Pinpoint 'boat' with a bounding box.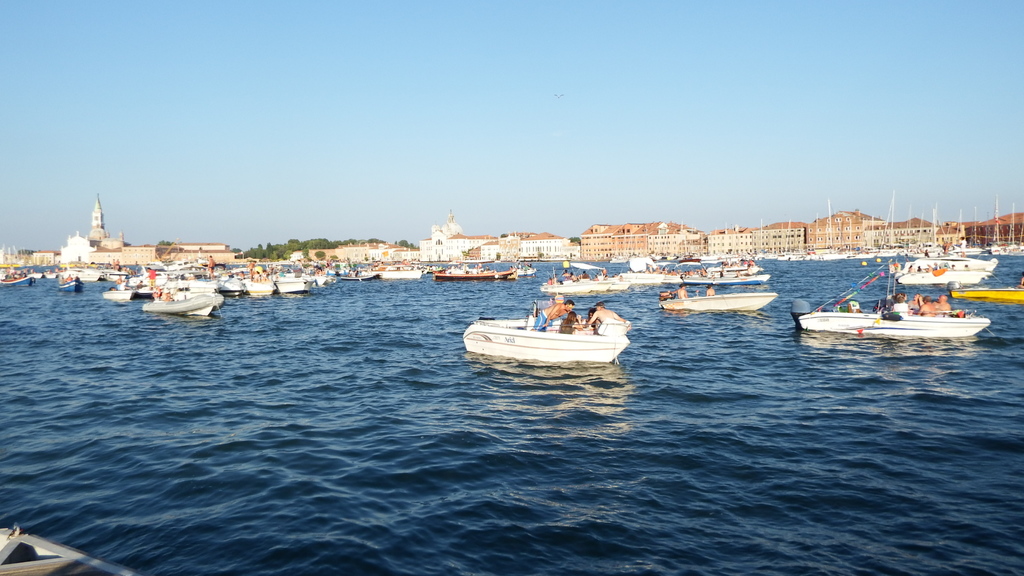
[630, 261, 770, 284].
